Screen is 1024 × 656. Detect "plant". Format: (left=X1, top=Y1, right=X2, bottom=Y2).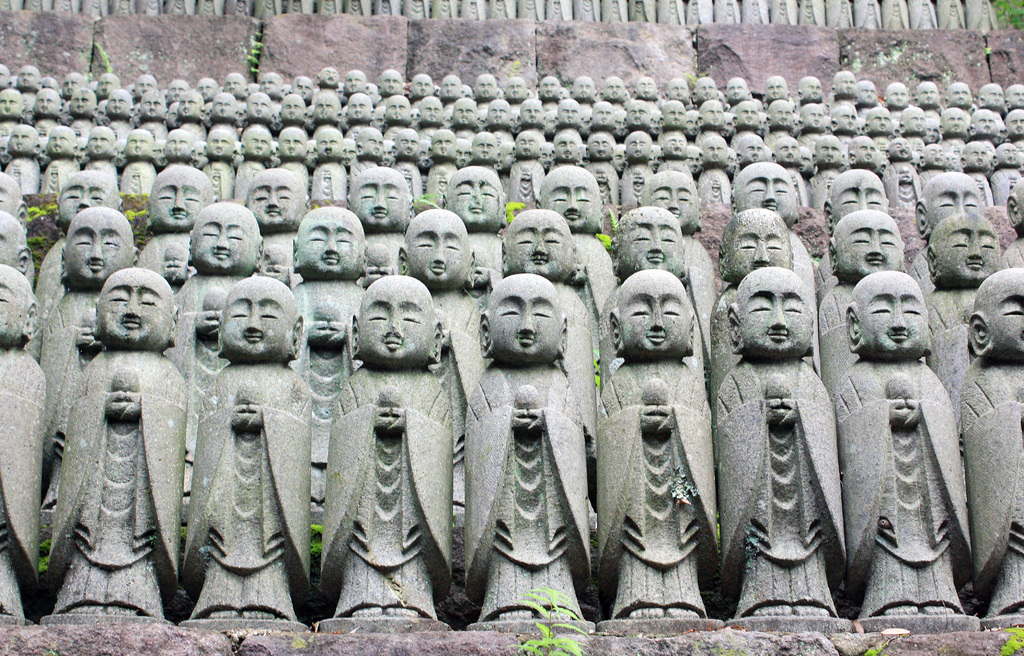
(left=598, top=347, right=605, bottom=397).
